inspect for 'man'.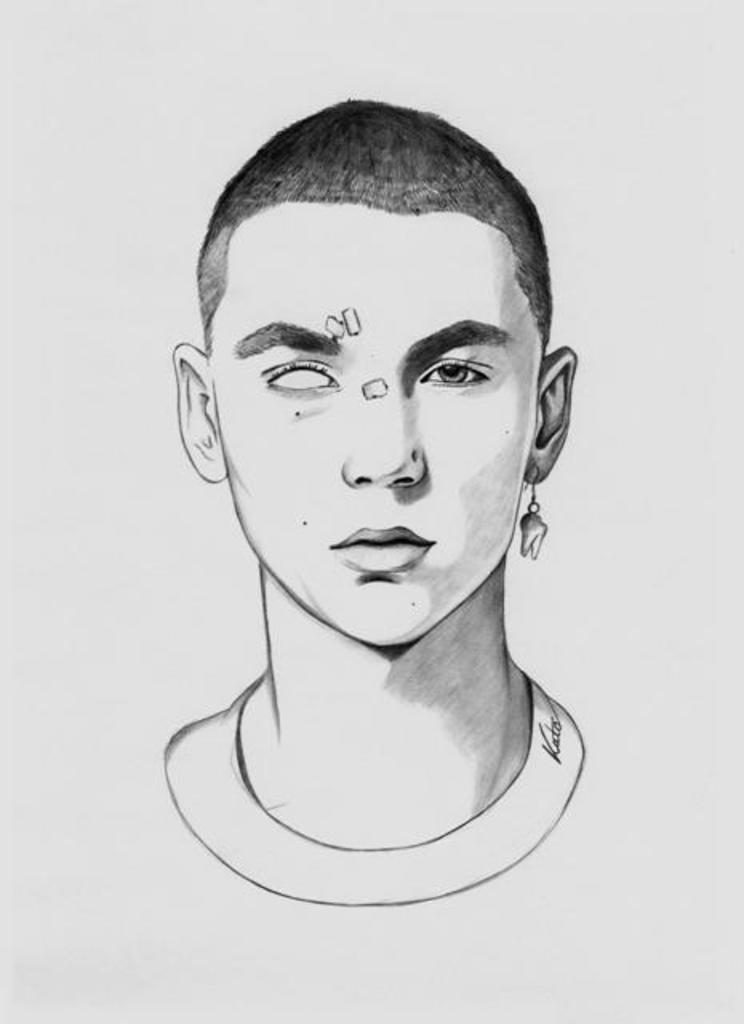
Inspection: bbox=(107, 112, 661, 918).
